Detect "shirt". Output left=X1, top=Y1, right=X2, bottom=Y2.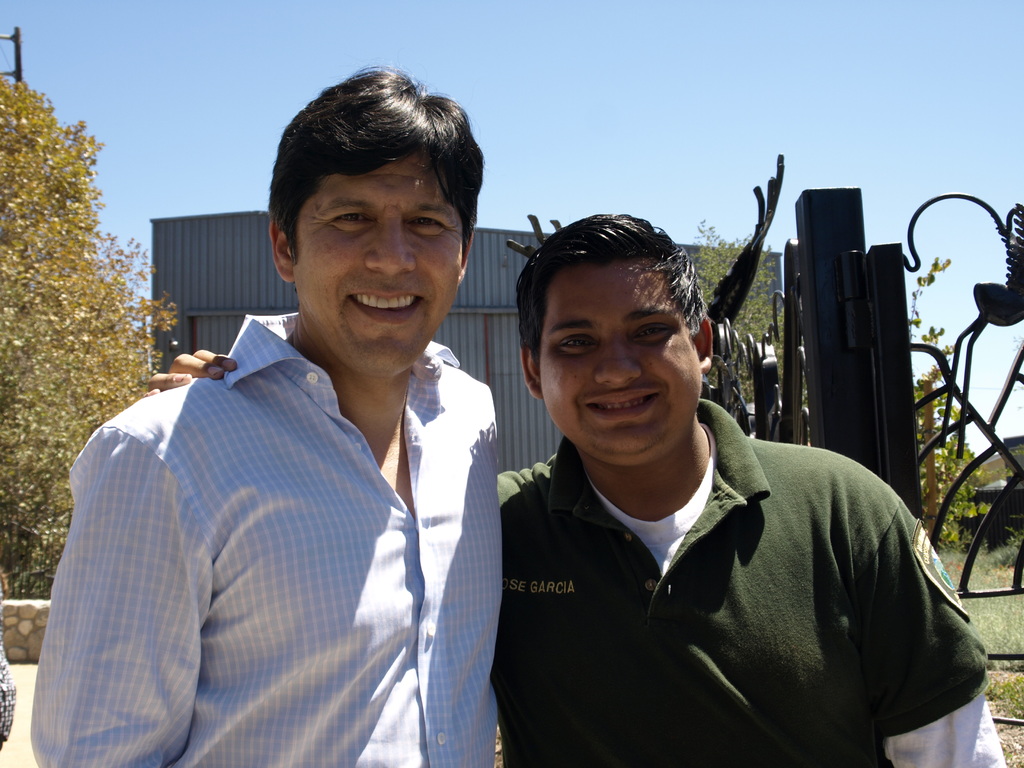
left=9, top=310, right=497, bottom=767.
